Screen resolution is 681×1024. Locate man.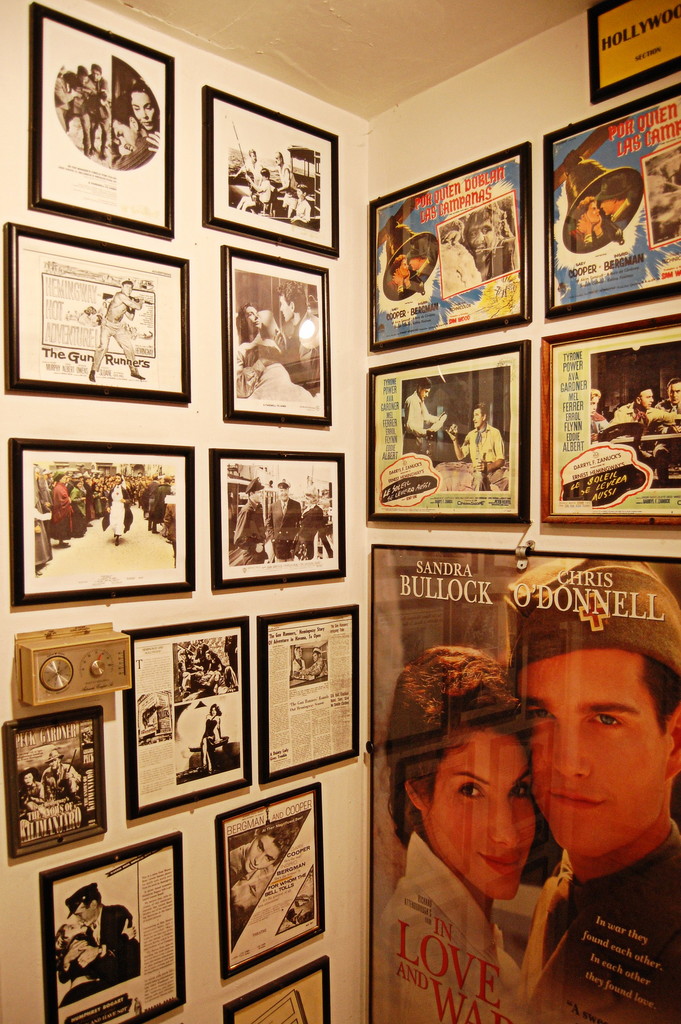
region(267, 477, 306, 554).
